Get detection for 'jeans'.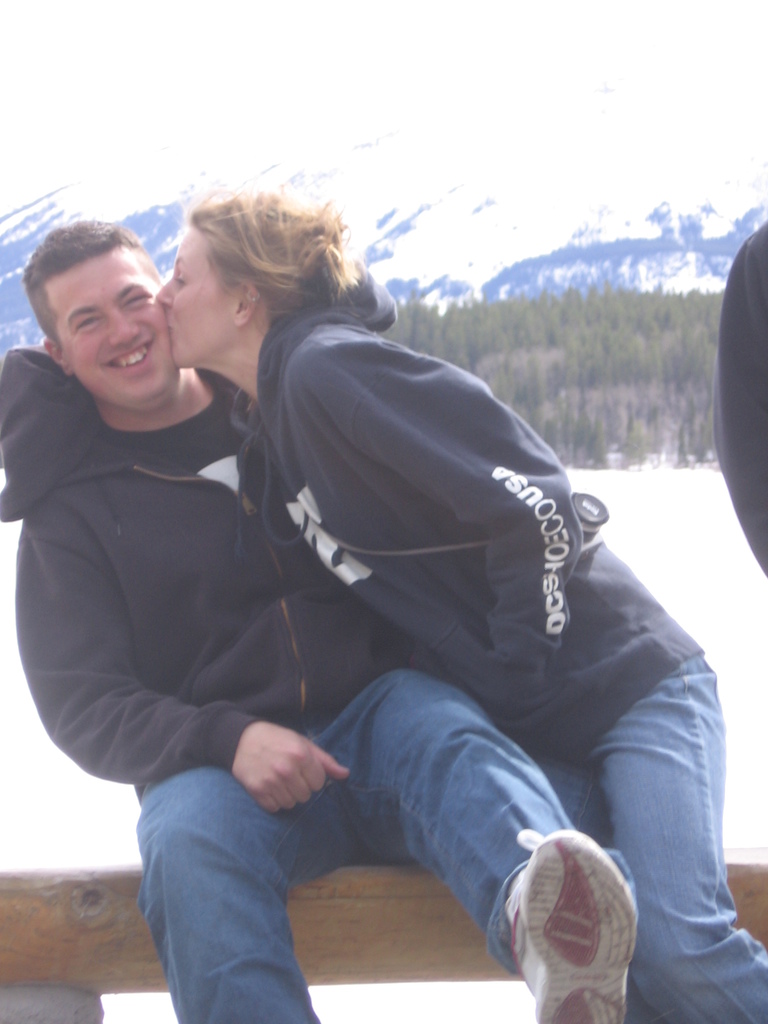
Detection: crop(541, 644, 767, 1023).
